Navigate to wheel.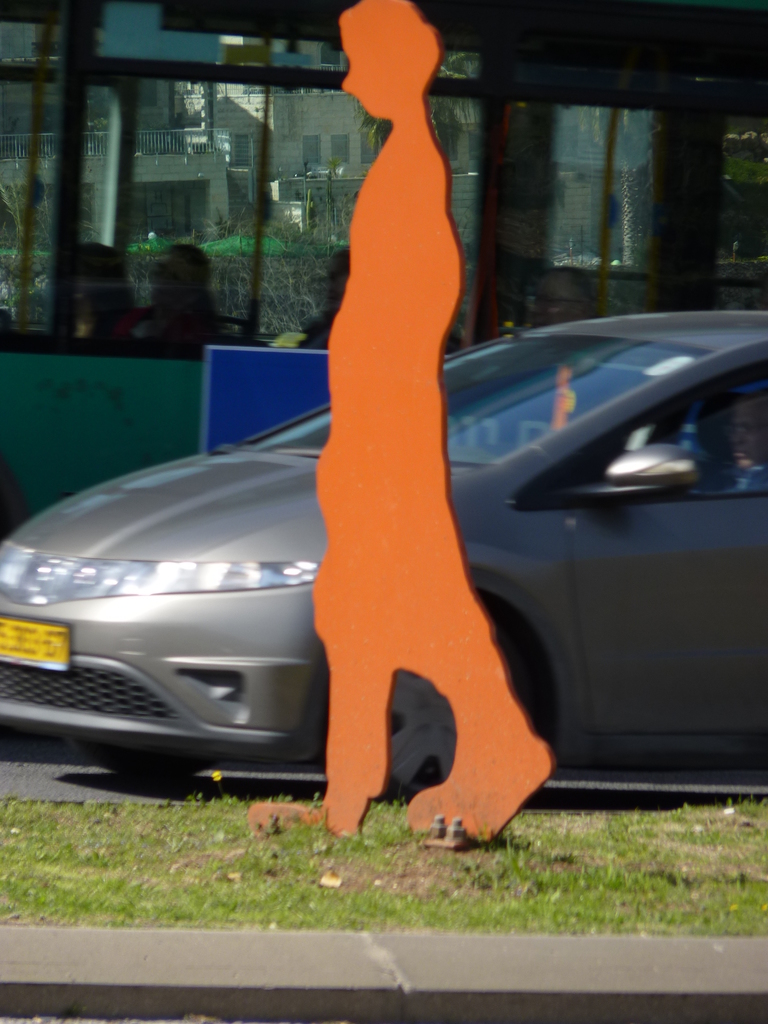
Navigation target: 308/603/547/792.
